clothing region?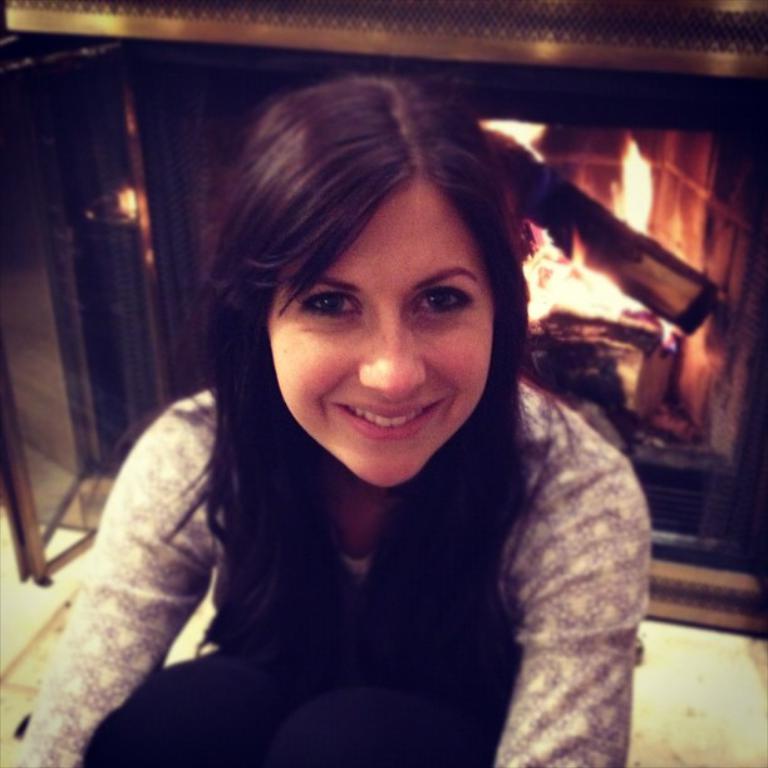
(x1=9, y1=344, x2=675, y2=755)
